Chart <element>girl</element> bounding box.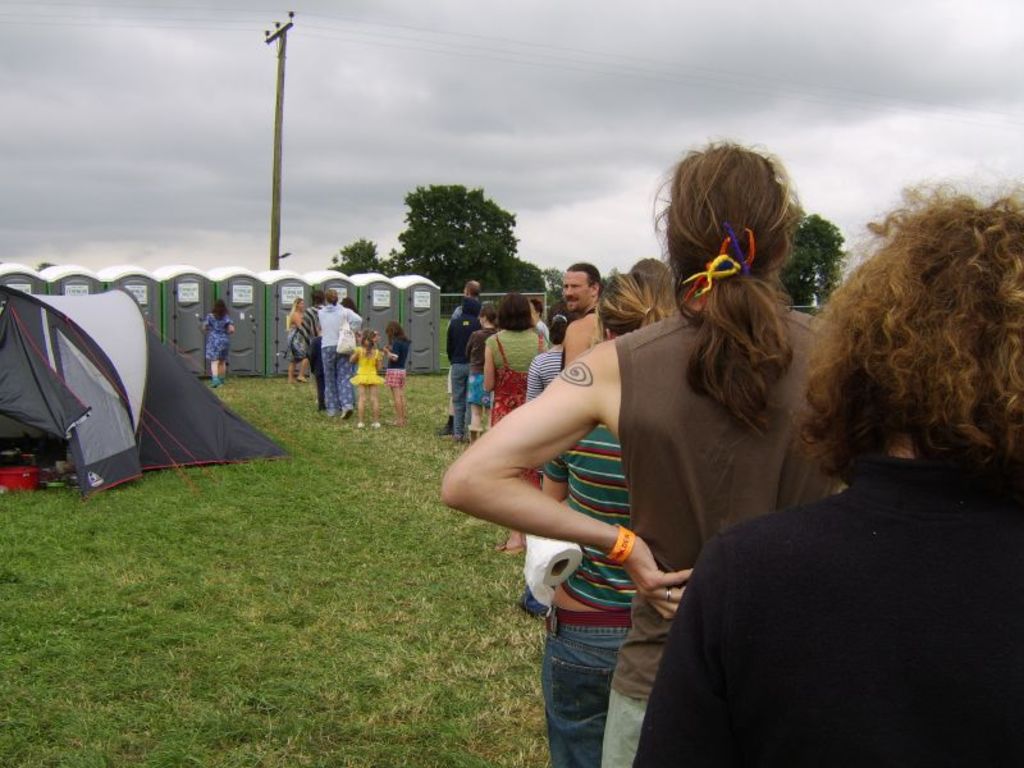
Charted: crop(460, 302, 492, 439).
